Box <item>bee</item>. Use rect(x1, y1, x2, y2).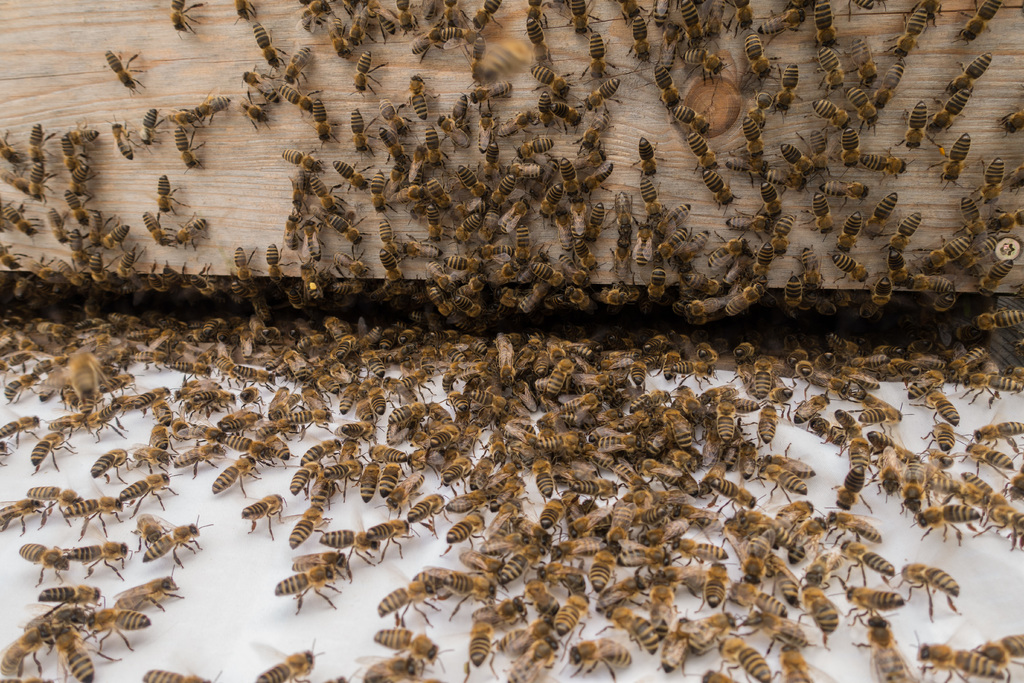
rect(33, 256, 68, 289).
